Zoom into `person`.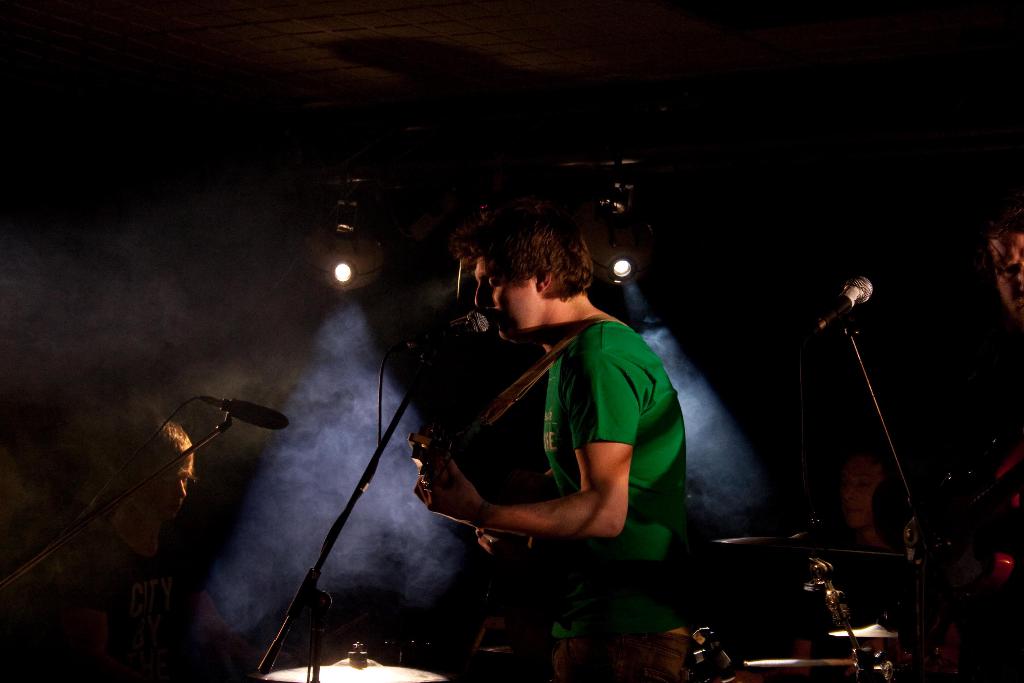
Zoom target: bbox=(417, 195, 700, 626).
